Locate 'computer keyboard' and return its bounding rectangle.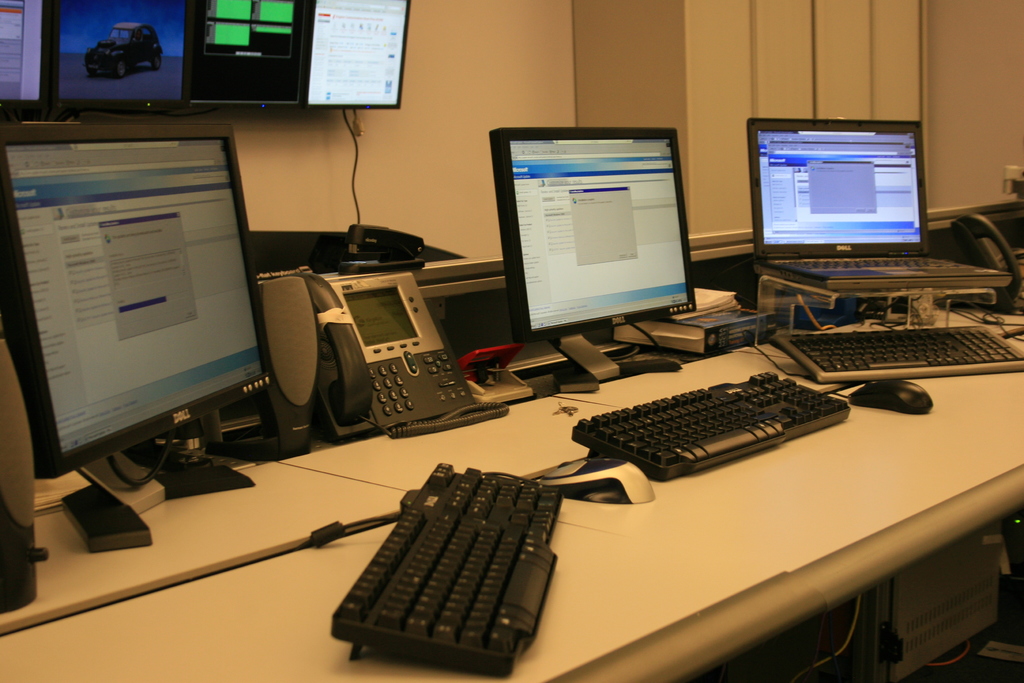
bbox=[573, 371, 858, 479].
